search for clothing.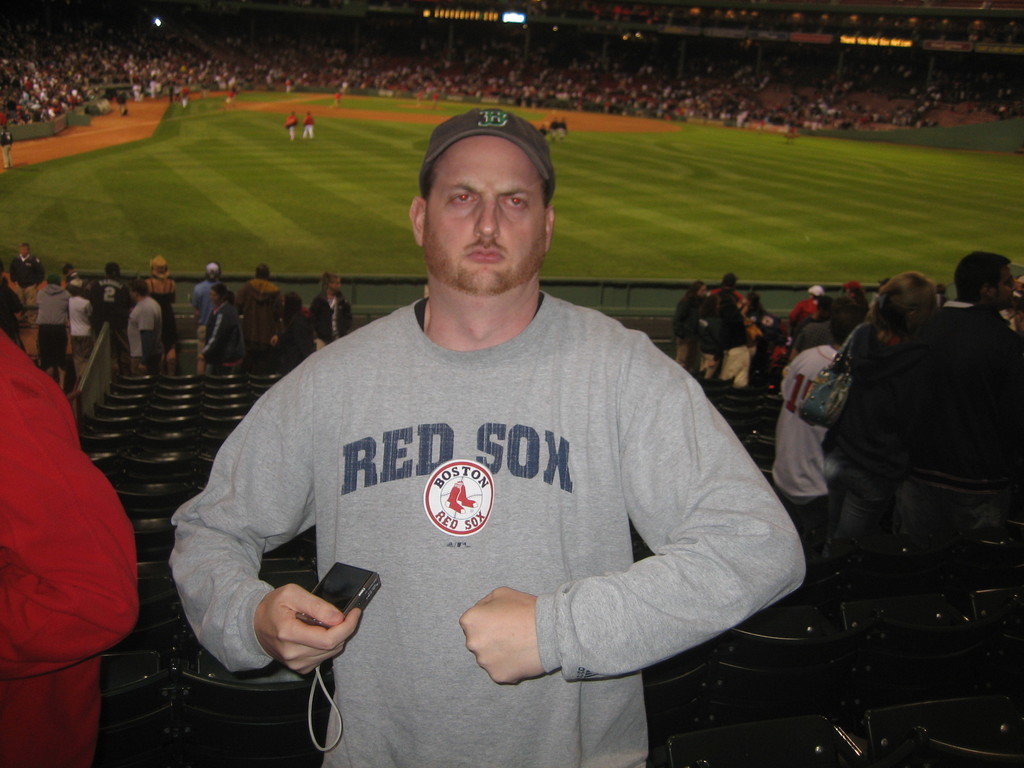
Found at 139,268,184,319.
